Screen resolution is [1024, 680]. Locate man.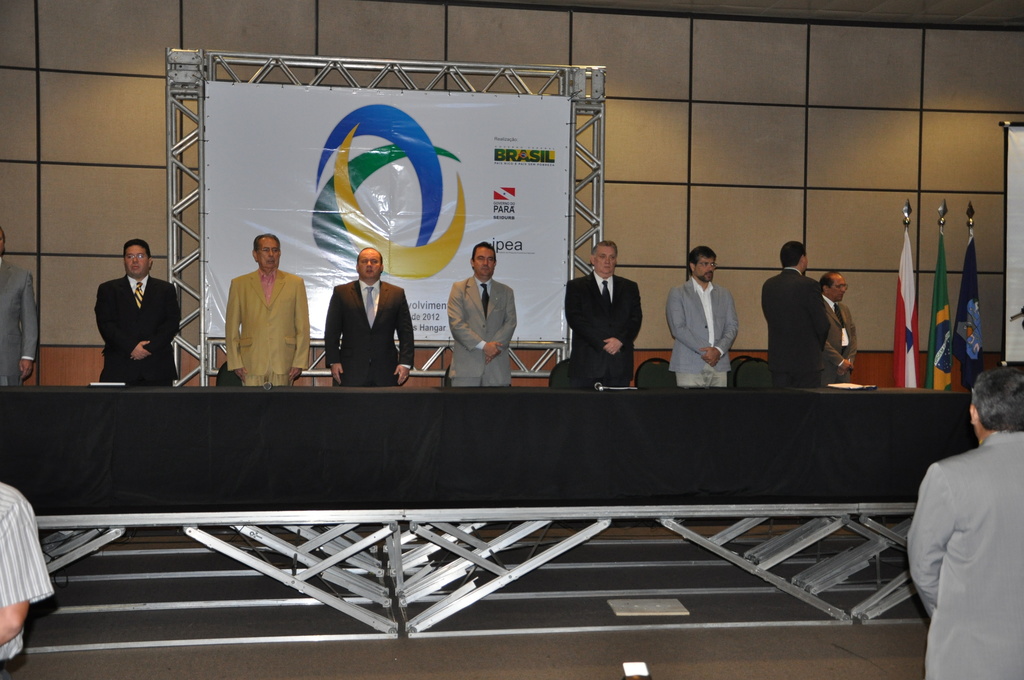
select_region(449, 241, 522, 388).
